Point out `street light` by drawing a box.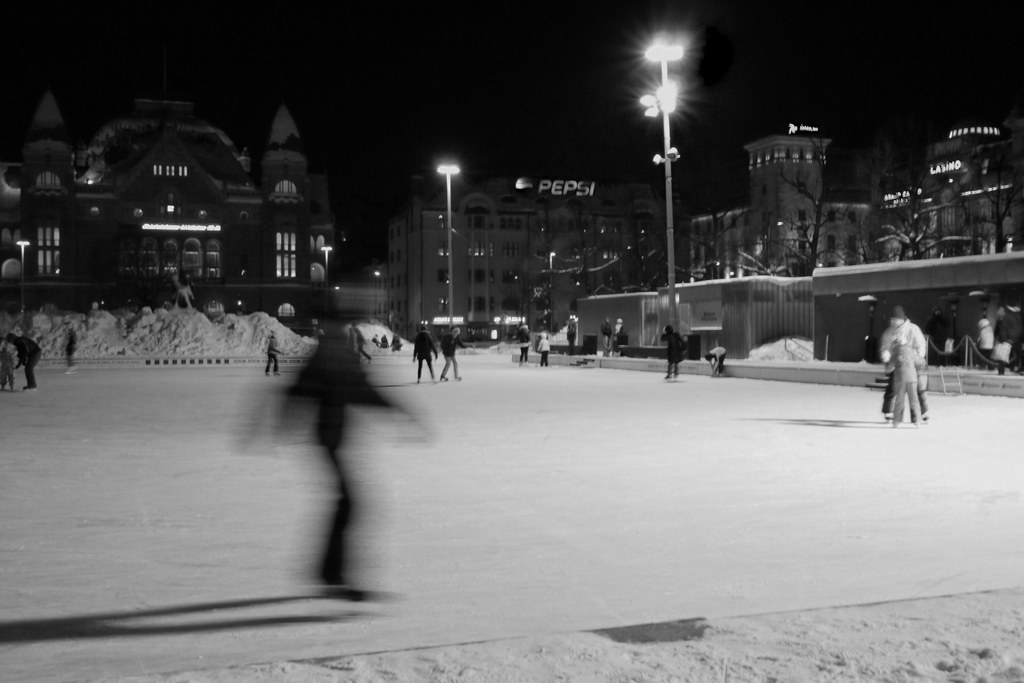
[610, 23, 756, 378].
